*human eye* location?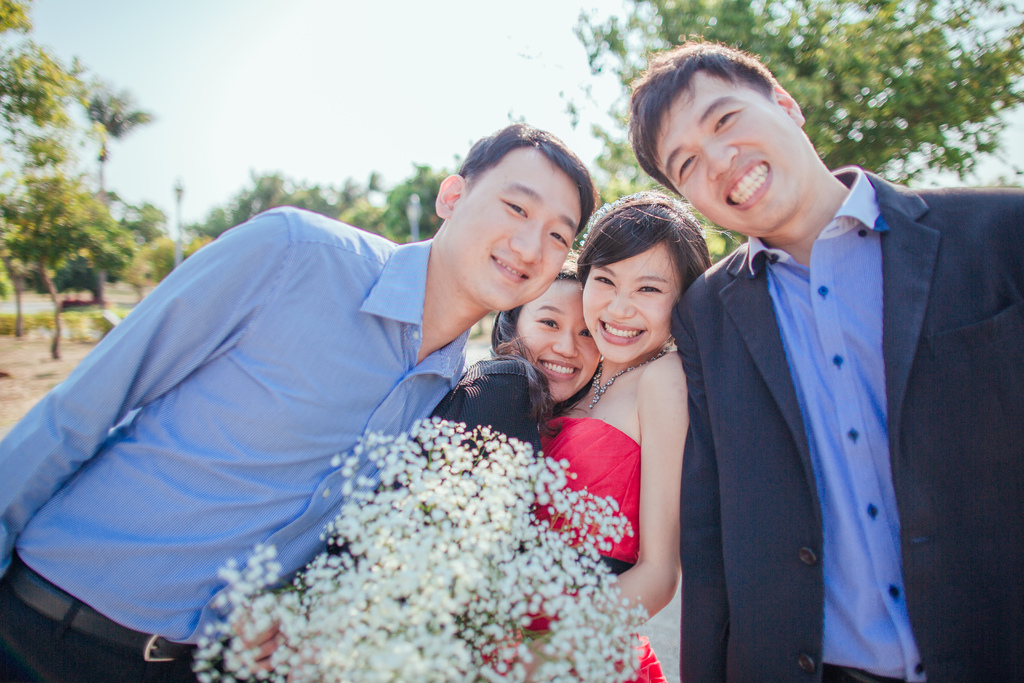
left=532, top=315, right=561, bottom=331
